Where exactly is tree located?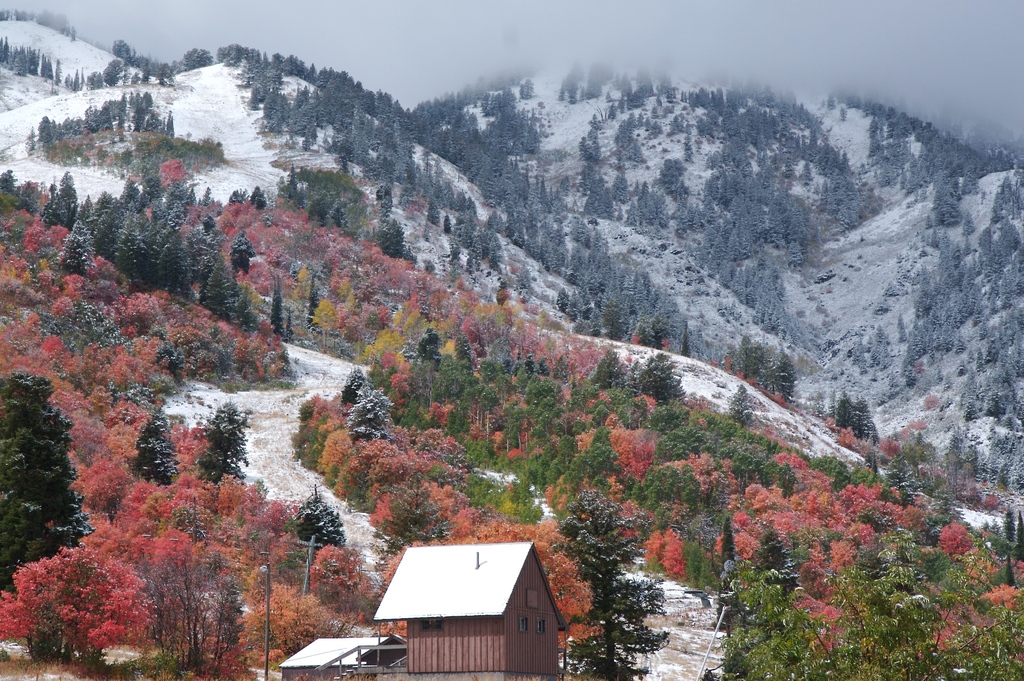
Its bounding box is detection(39, 167, 83, 228).
